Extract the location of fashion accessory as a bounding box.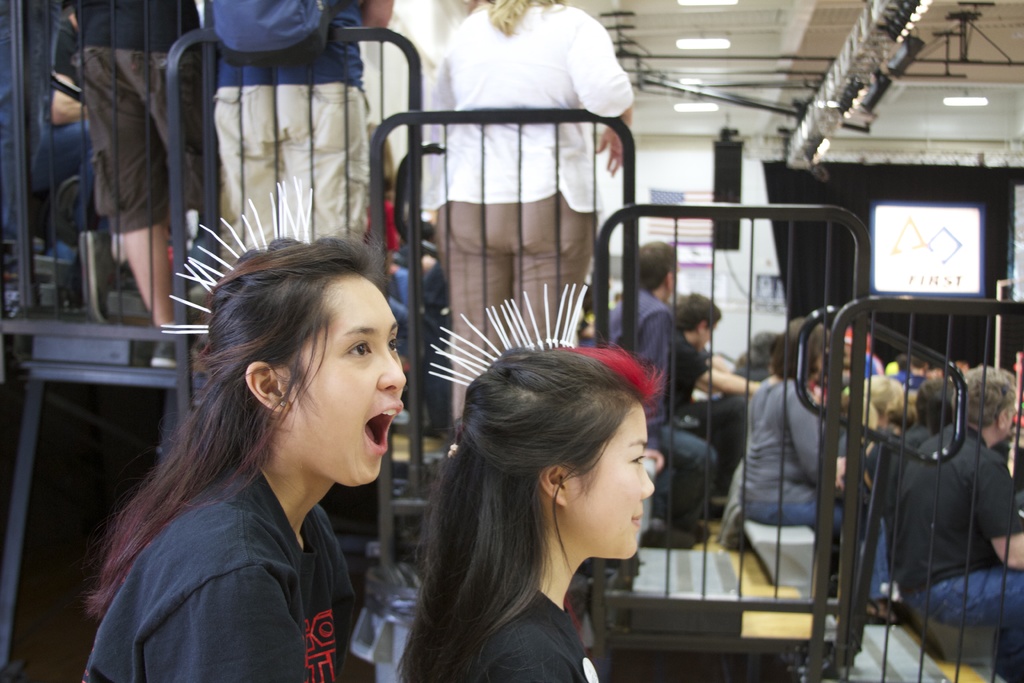
<bbox>428, 281, 591, 388</bbox>.
